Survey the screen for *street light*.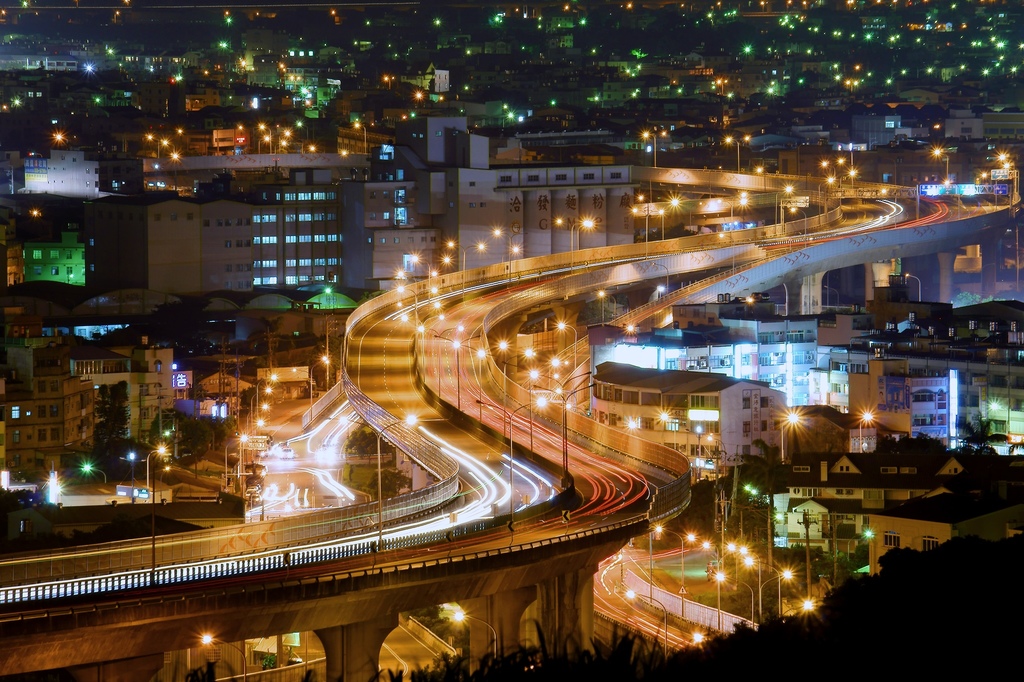
Survey found: 396,300,438,326.
